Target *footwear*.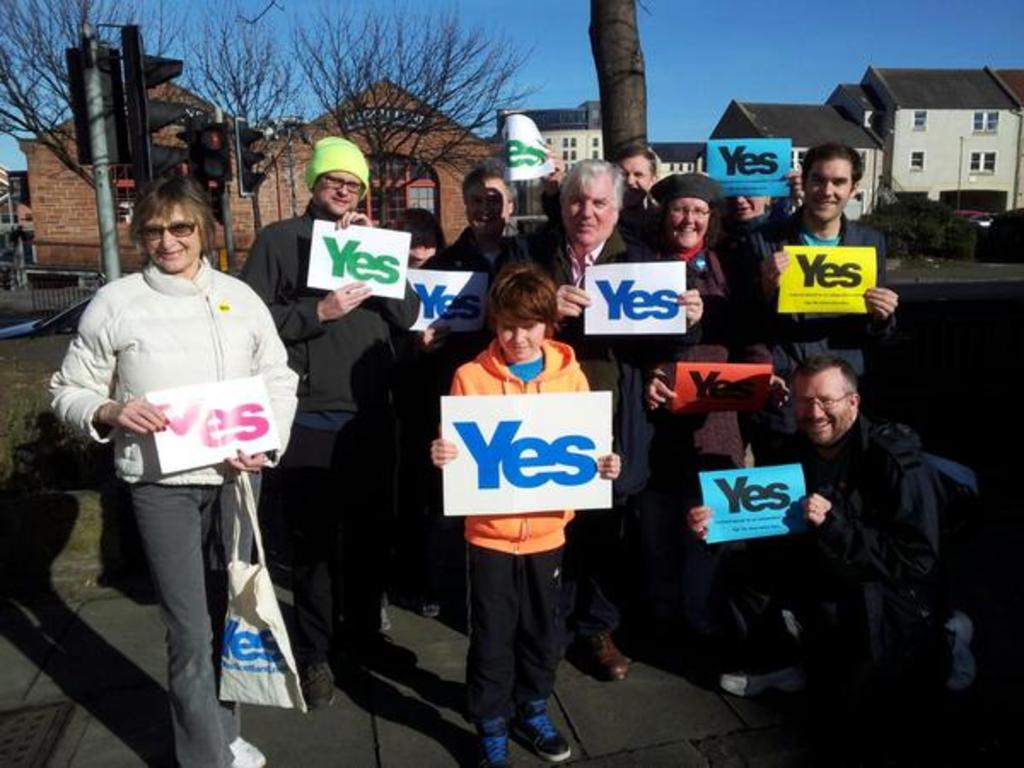
Target region: <box>577,609,625,679</box>.
